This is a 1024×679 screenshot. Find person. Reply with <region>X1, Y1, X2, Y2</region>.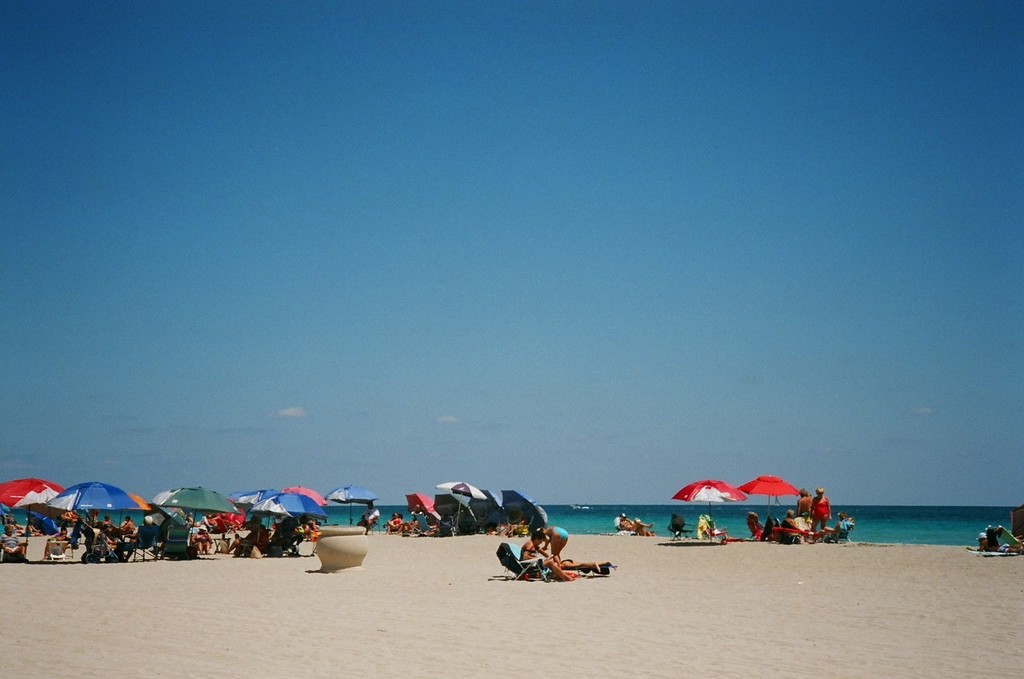
<region>511, 530, 543, 573</region>.
